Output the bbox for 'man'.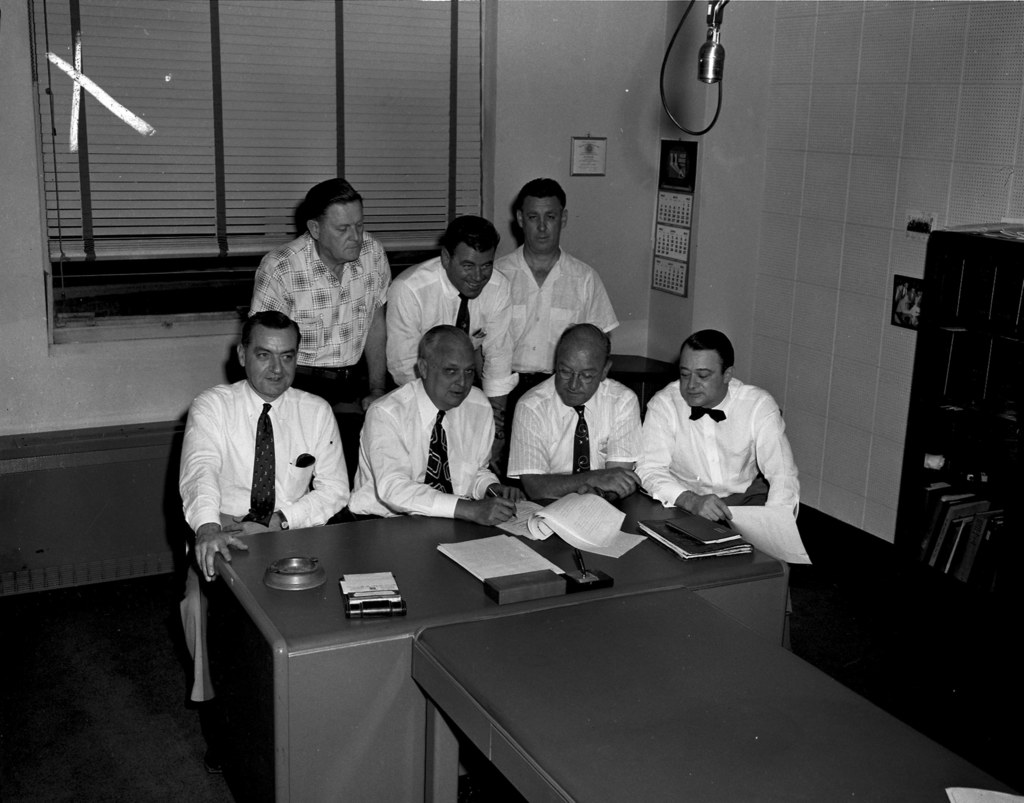
<region>350, 321, 527, 523</region>.
